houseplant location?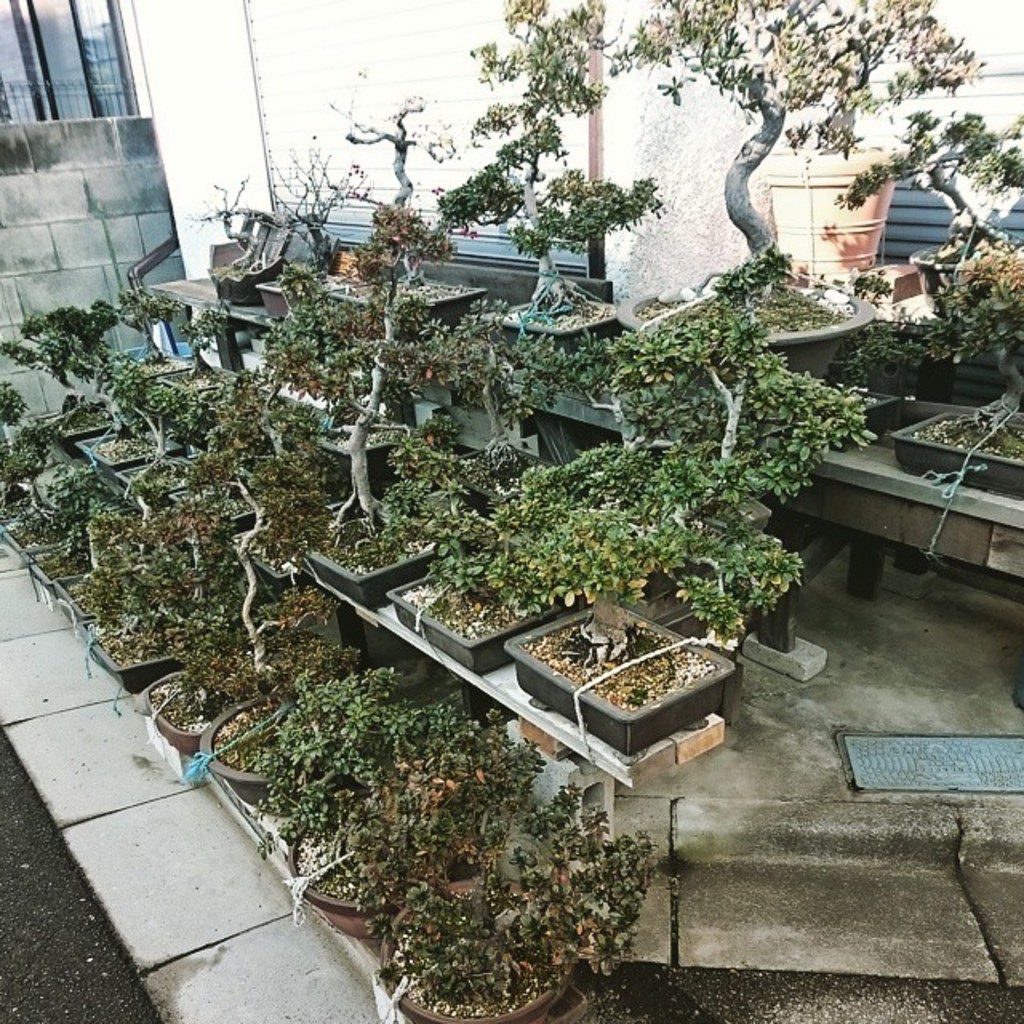
left=0, top=477, right=83, bottom=566
